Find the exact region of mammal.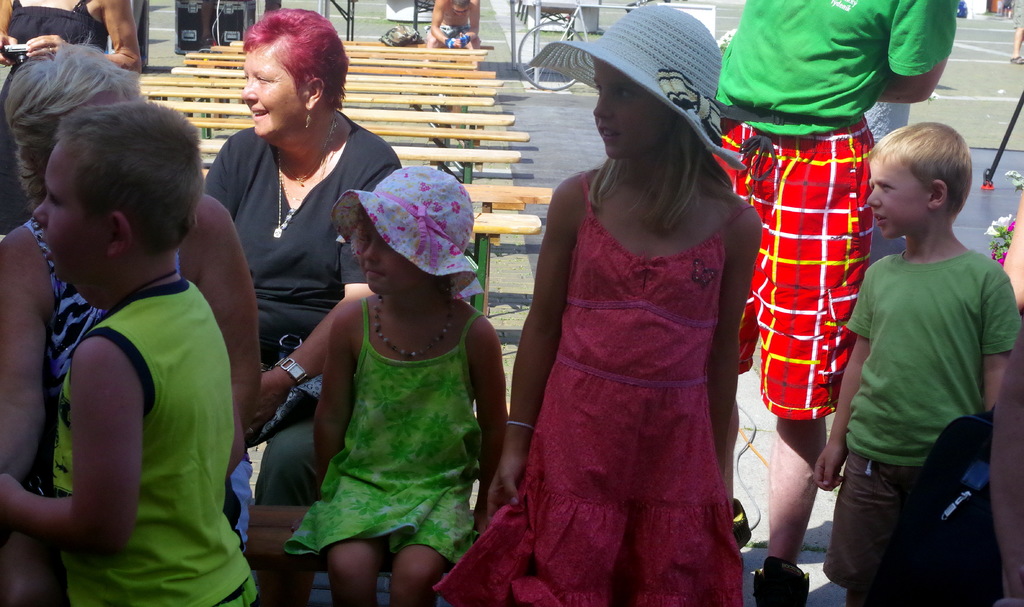
Exact region: pyautogui.locateOnScreen(1000, 197, 1023, 312).
